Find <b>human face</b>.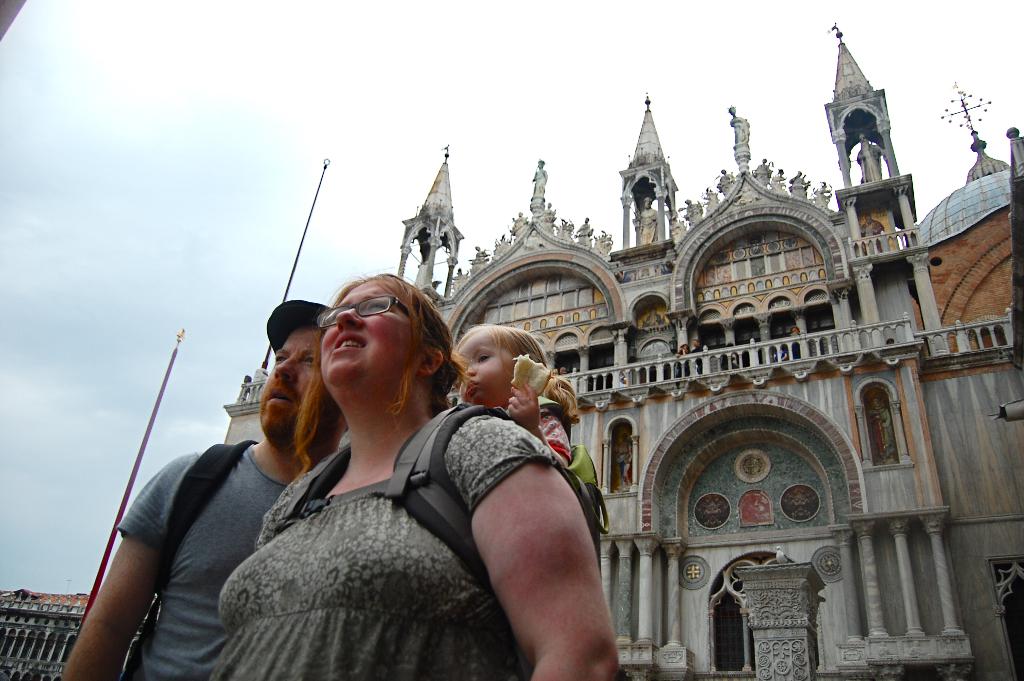
<bbox>458, 334, 516, 407</bbox>.
